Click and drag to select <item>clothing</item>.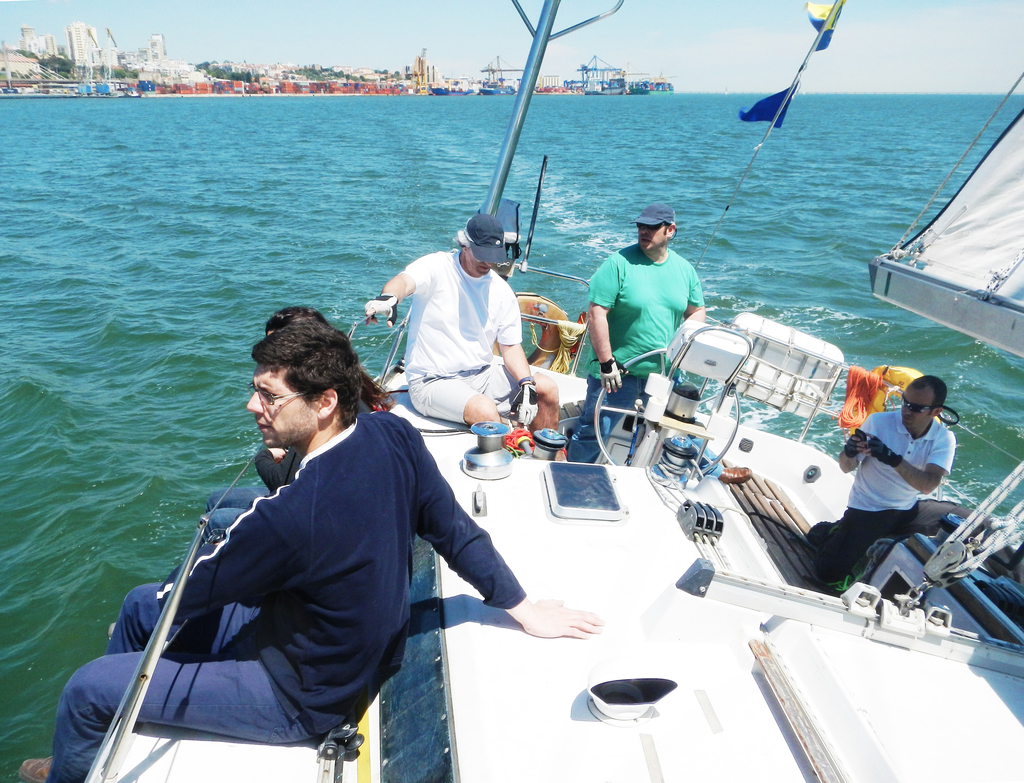
Selection: (x1=405, y1=252, x2=518, y2=371).
